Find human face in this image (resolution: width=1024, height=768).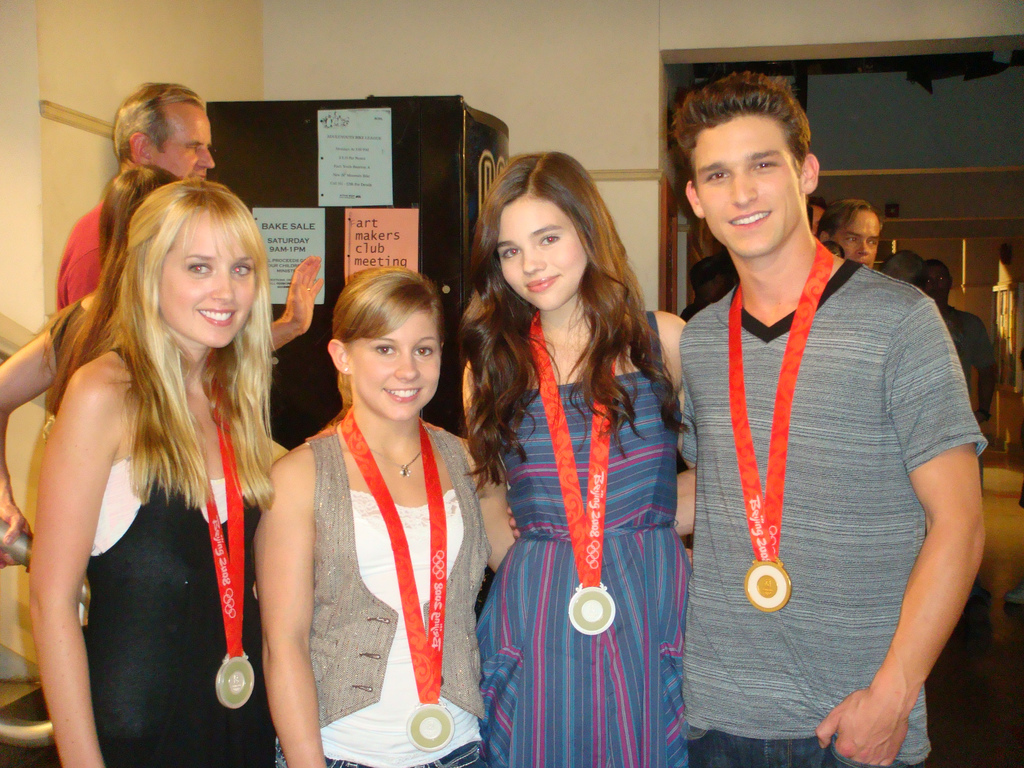
{"left": 496, "top": 197, "right": 587, "bottom": 310}.
